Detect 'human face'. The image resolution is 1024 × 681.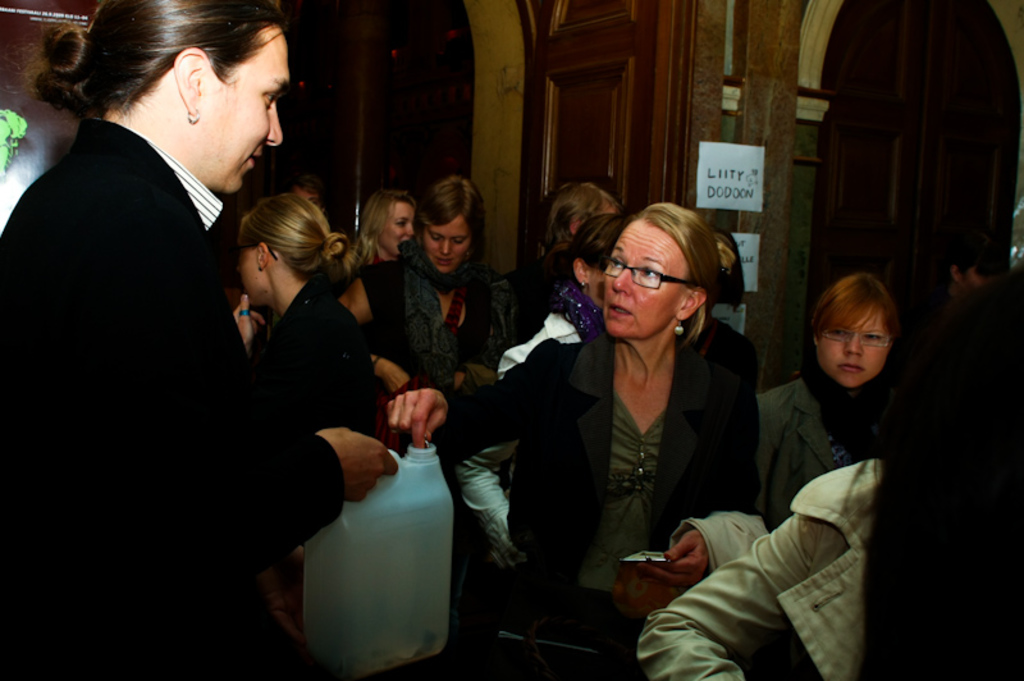
BBox(241, 233, 262, 305).
